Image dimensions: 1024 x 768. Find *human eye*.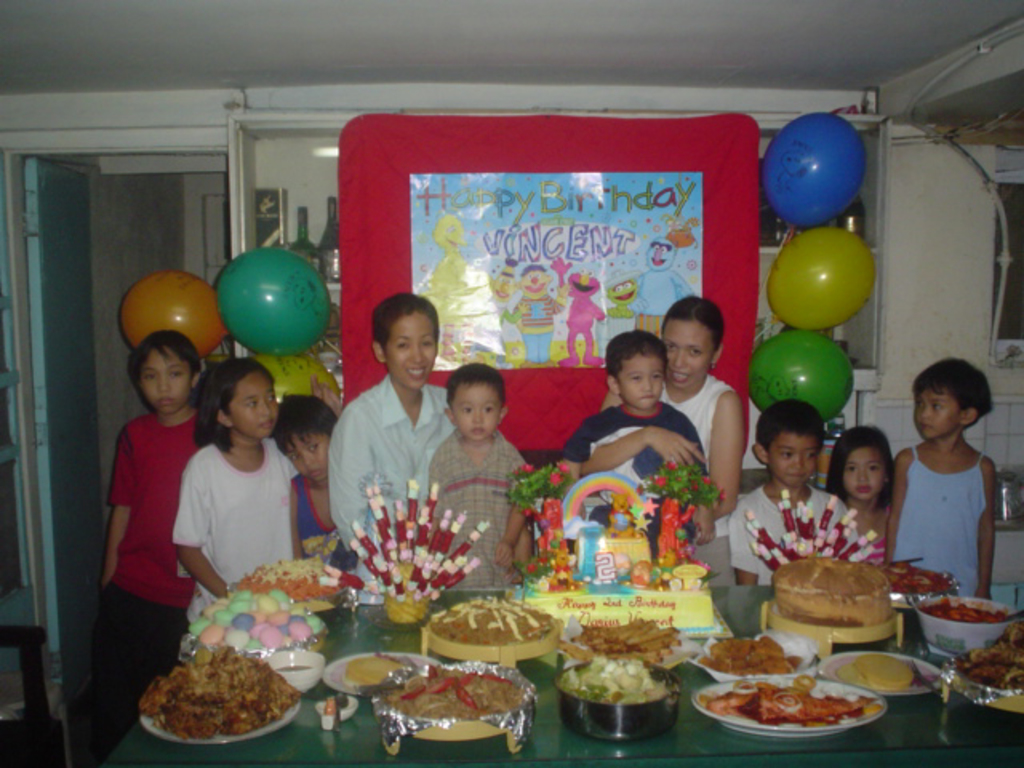
rect(805, 448, 819, 458).
